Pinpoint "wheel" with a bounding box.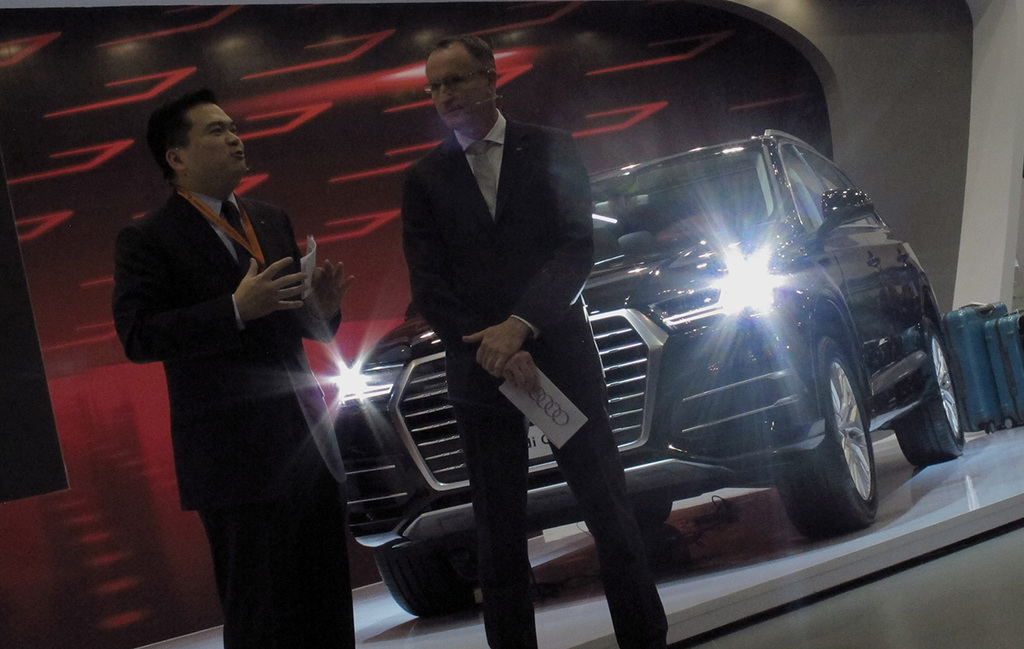
<bbox>625, 500, 678, 522</bbox>.
